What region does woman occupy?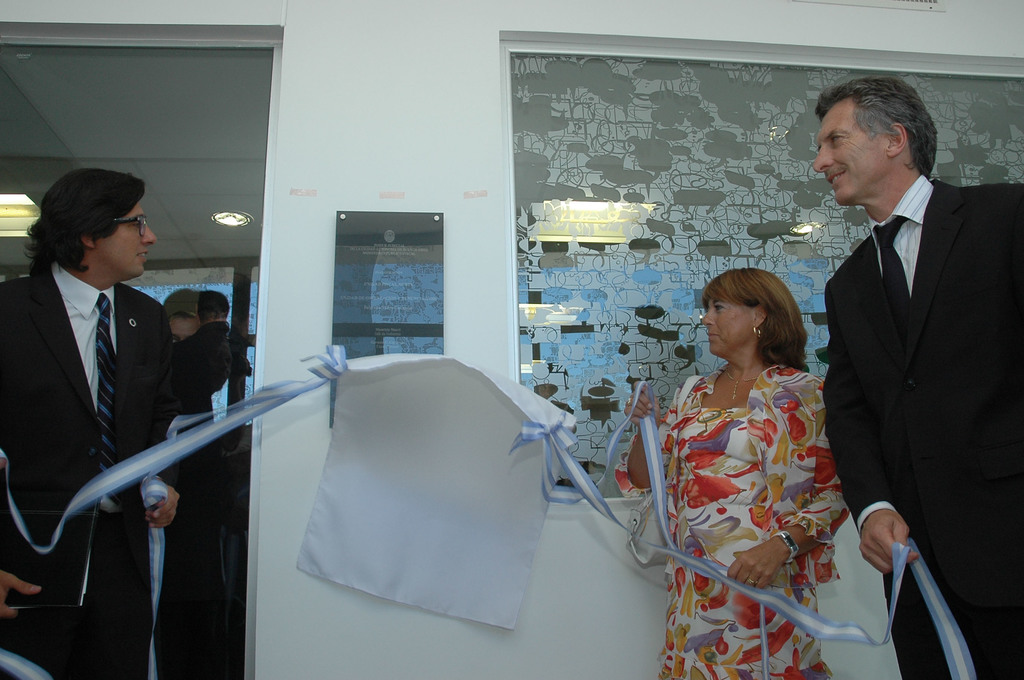
x1=642 y1=238 x2=881 y2=660.
